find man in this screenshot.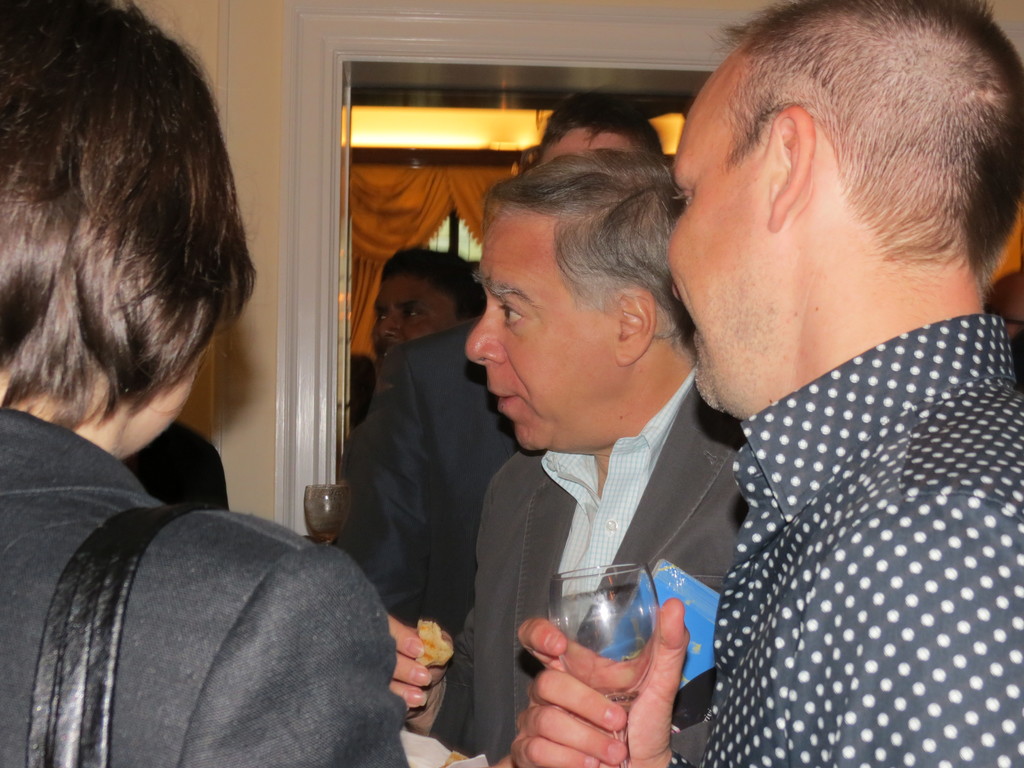
The bounding box for man is {"x1": 329, "y1": 87, "x2": 662, "y2": 637}.
